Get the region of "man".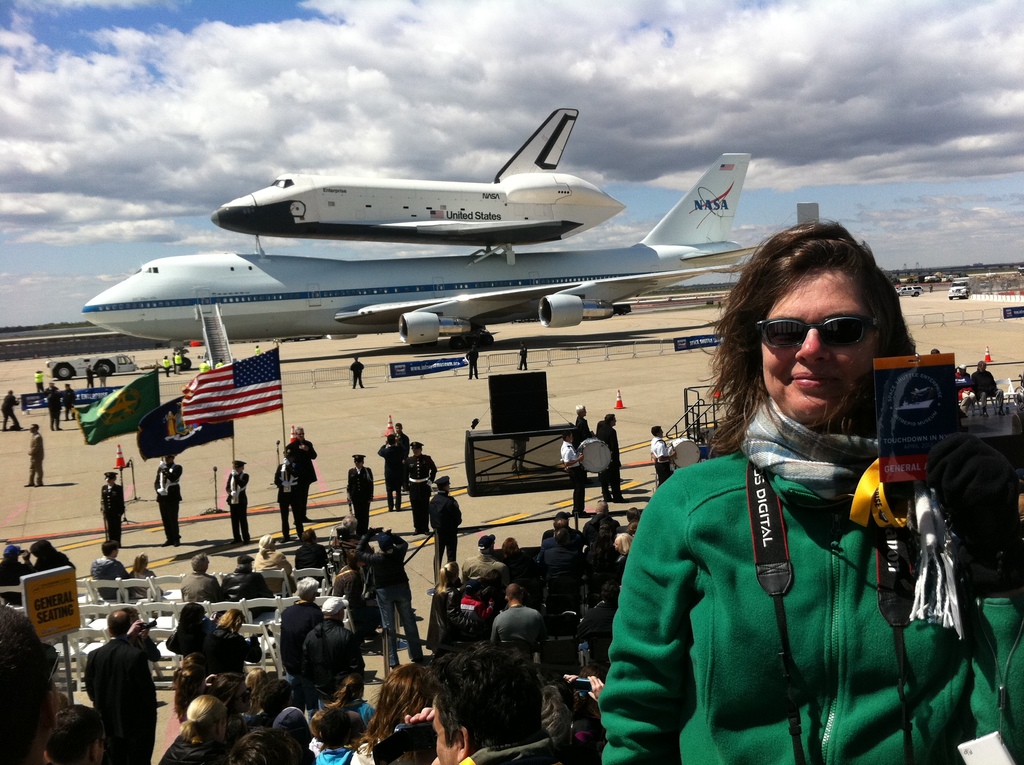
x1=45 y1=385 x2=63 y2=427.
